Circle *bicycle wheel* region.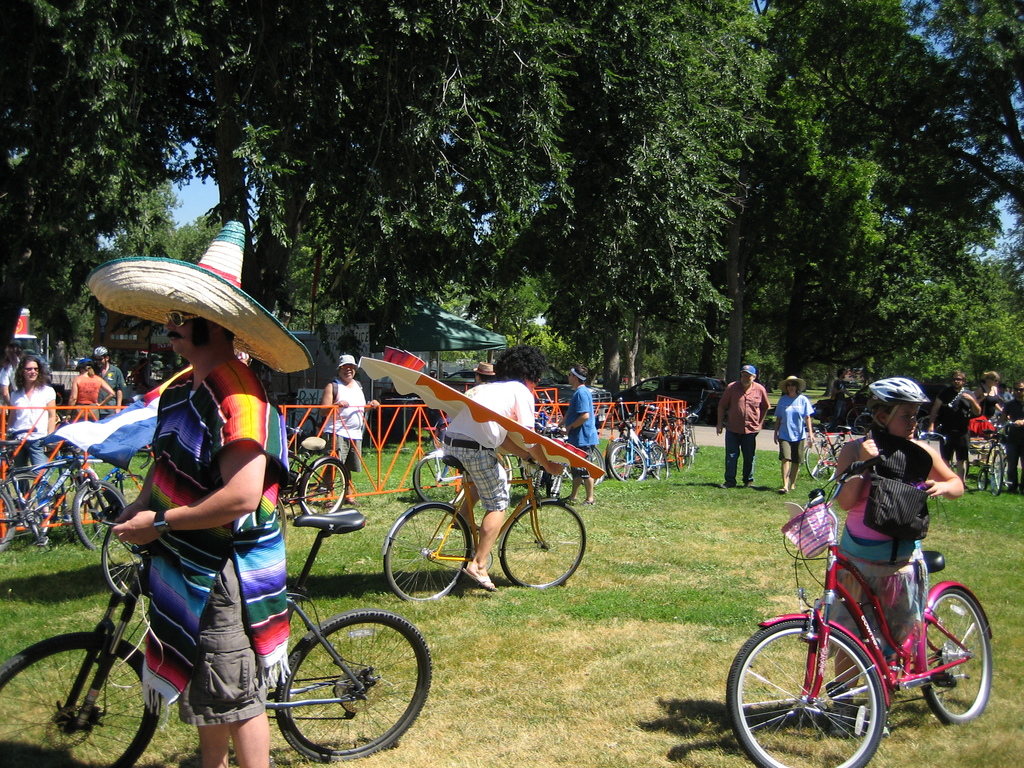
Region: <region>543, 404, 563, 424</region>.
